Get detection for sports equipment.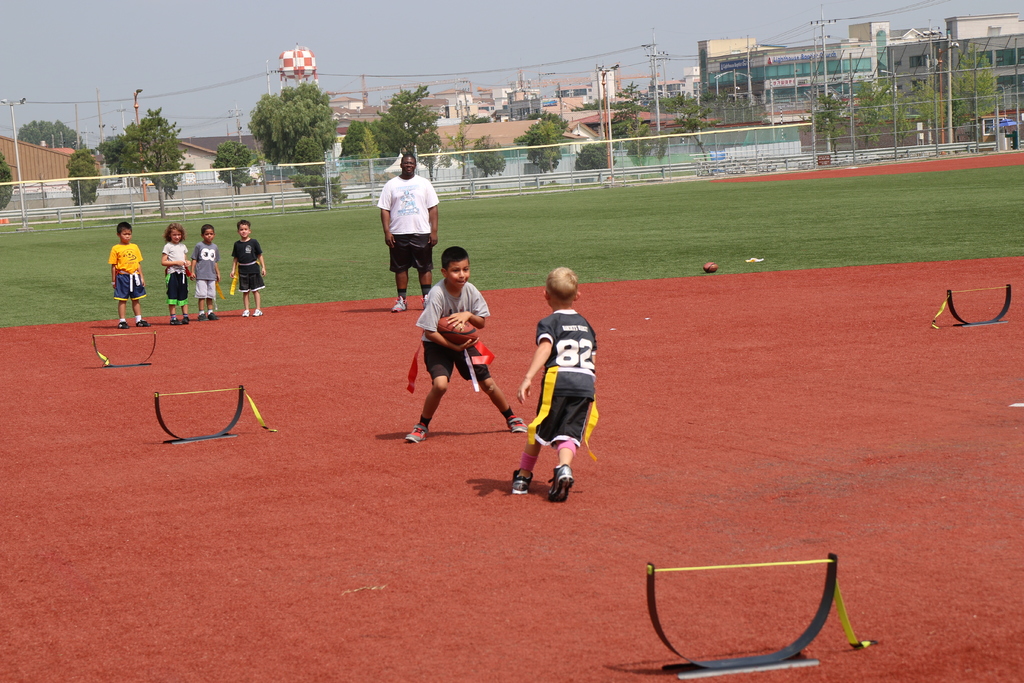
Detection: 207:311:219:320.
